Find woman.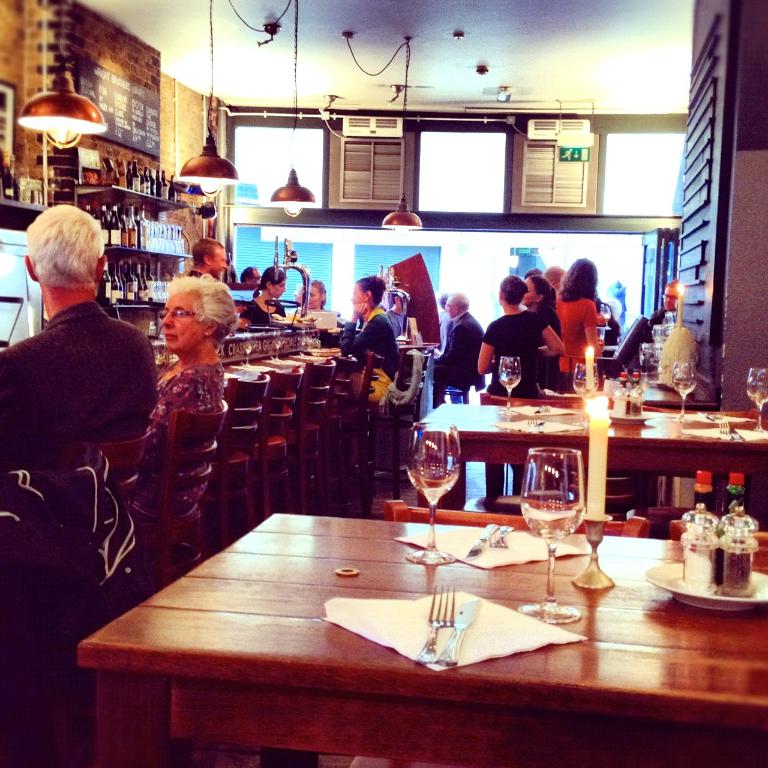
<region>233, 265, 287, 331</region>.
